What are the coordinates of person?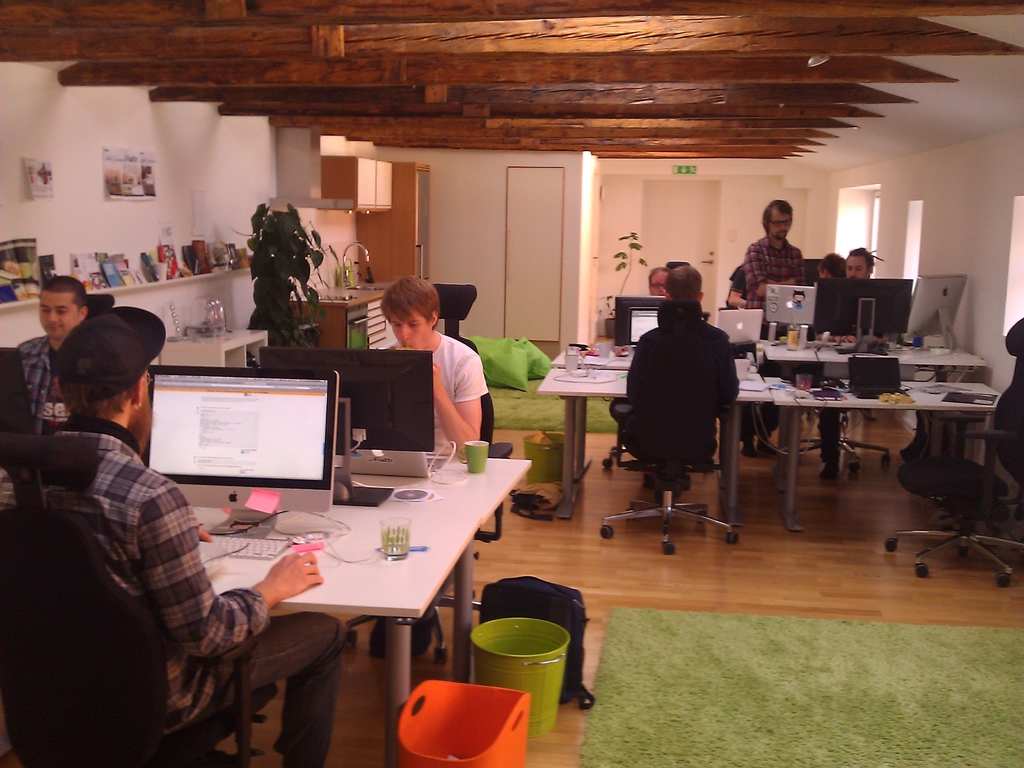
24, 306, 346, 767.
